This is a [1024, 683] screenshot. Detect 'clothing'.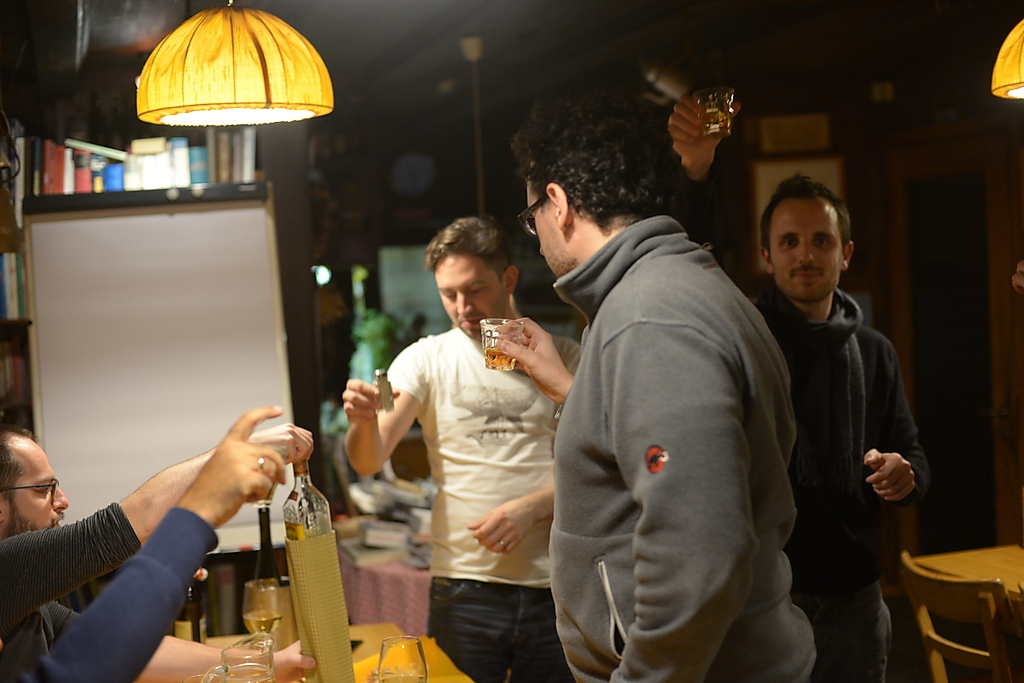
{"x1": 659, "y1": 162, "x2": 932, "y2": 682}.
